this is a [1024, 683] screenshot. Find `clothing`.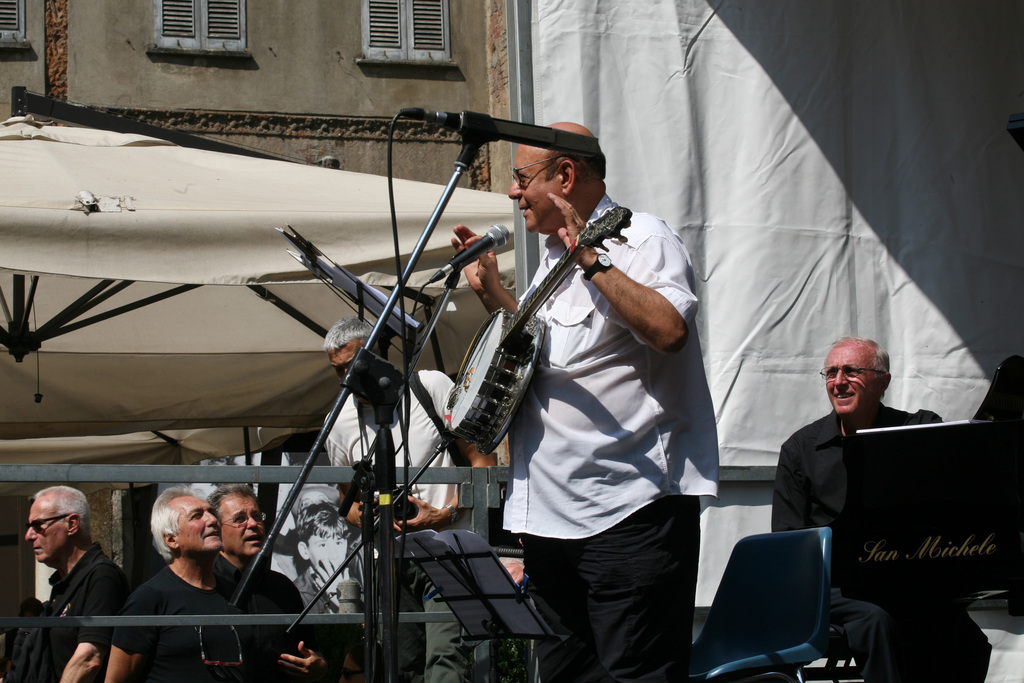
Bounding box: bbox=(322, 366, 473, 673).
